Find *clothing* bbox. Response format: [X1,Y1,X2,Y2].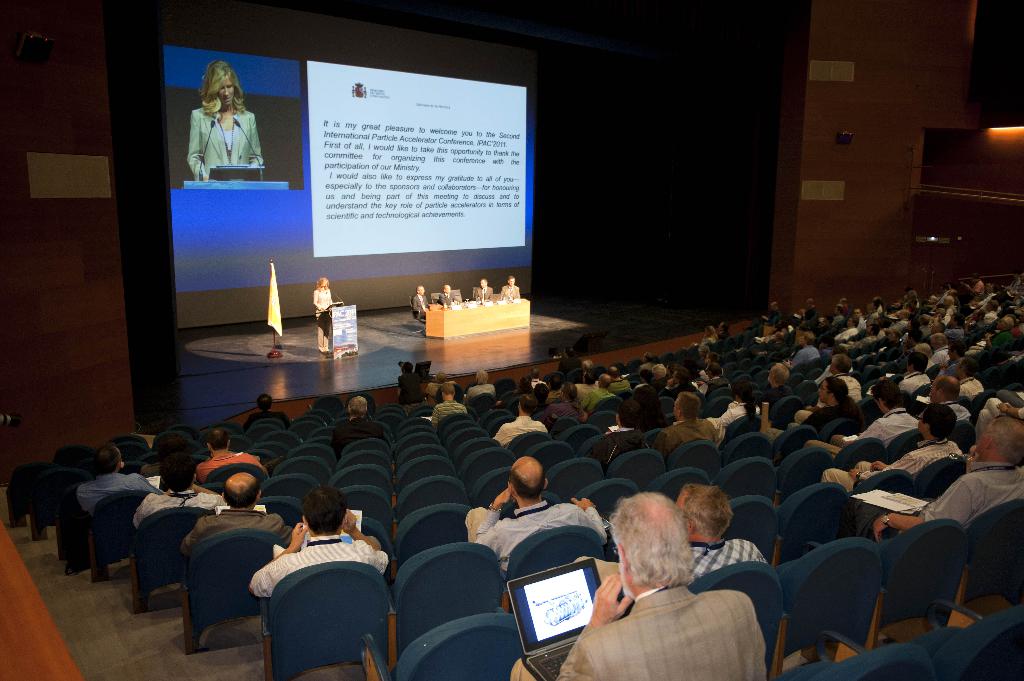
[429,380,444,397].
